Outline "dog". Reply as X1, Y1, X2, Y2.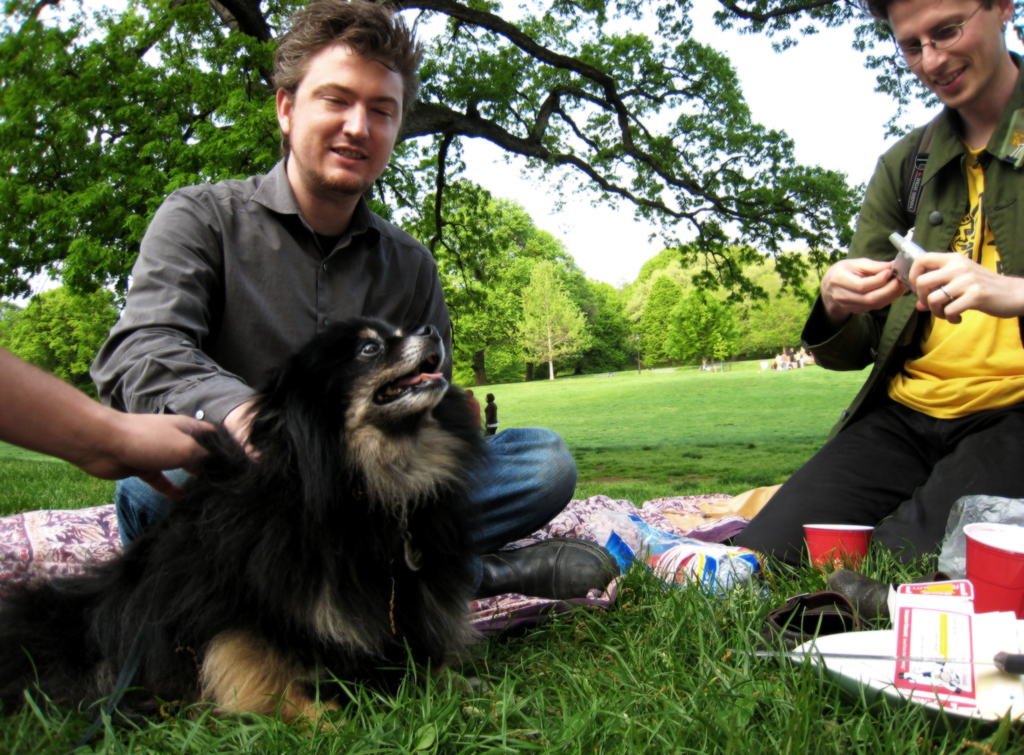
1, 307, 502, 727.
